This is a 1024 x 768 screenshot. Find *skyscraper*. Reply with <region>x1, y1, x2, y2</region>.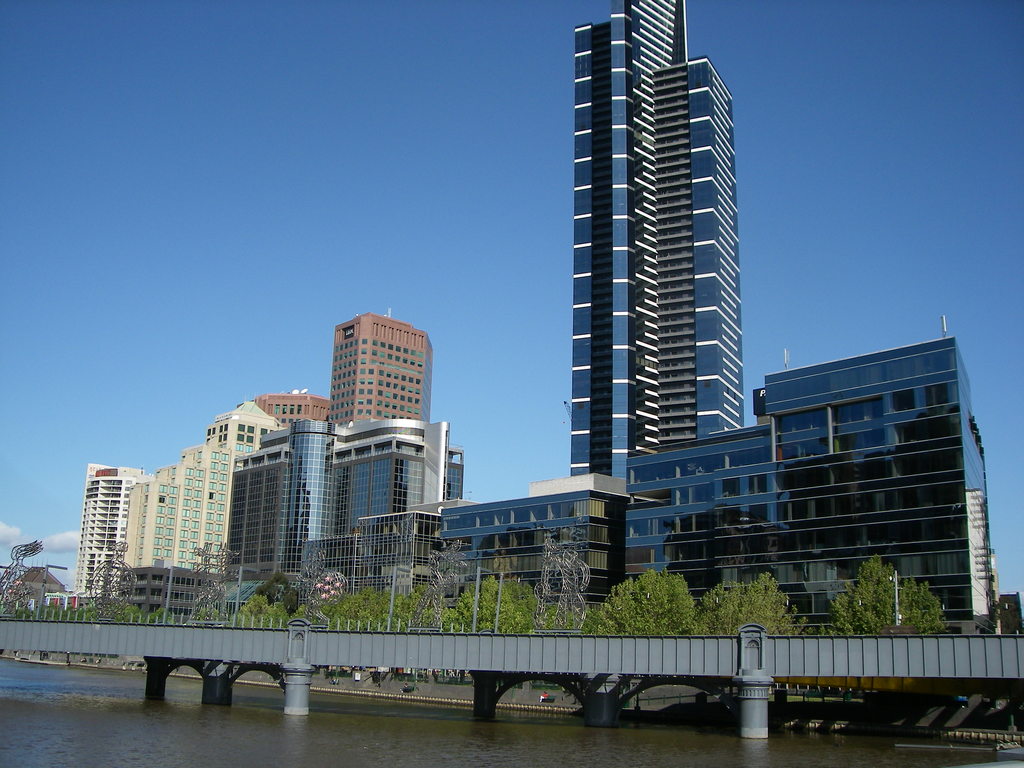
<region>614, 304, 1023, 637</region>.
